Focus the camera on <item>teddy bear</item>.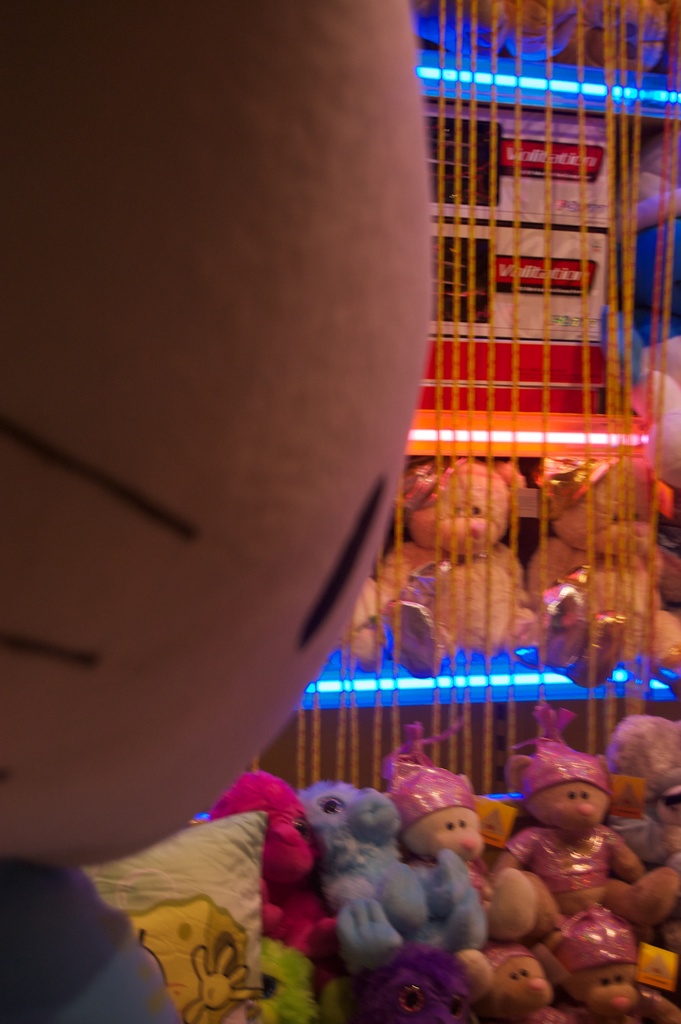
Focus region: x1=379, y1=457, x2=557, y2=672.
